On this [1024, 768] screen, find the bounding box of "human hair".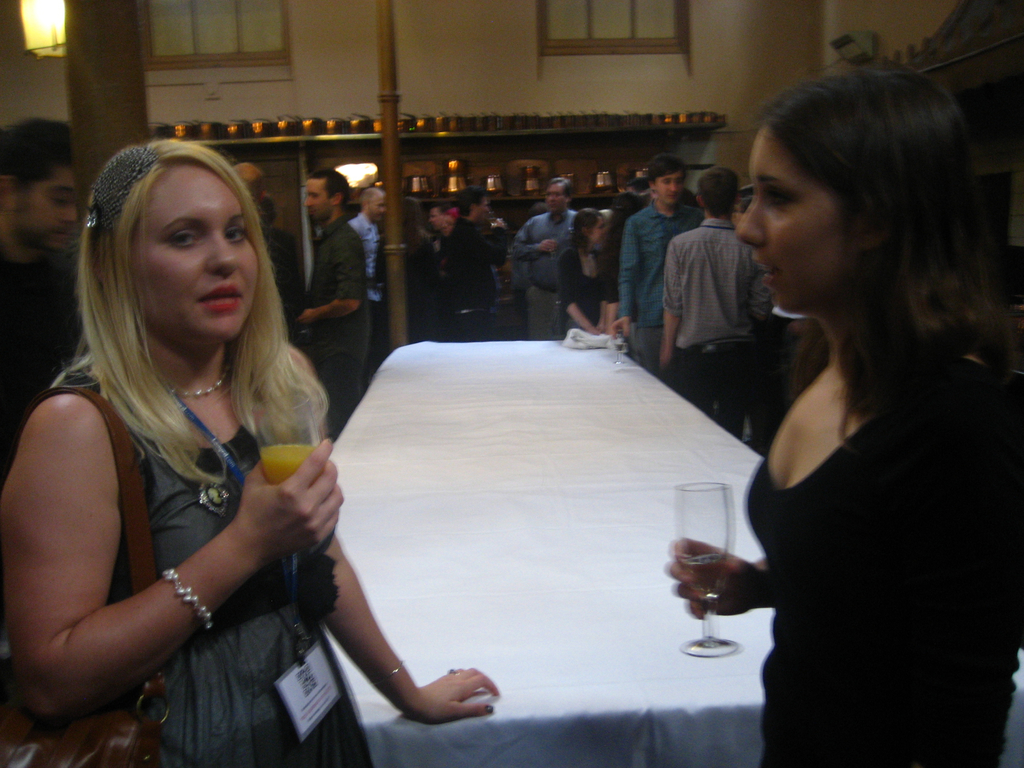
Bounding box: x1=596, y1=191, x2=643, y2=278.
